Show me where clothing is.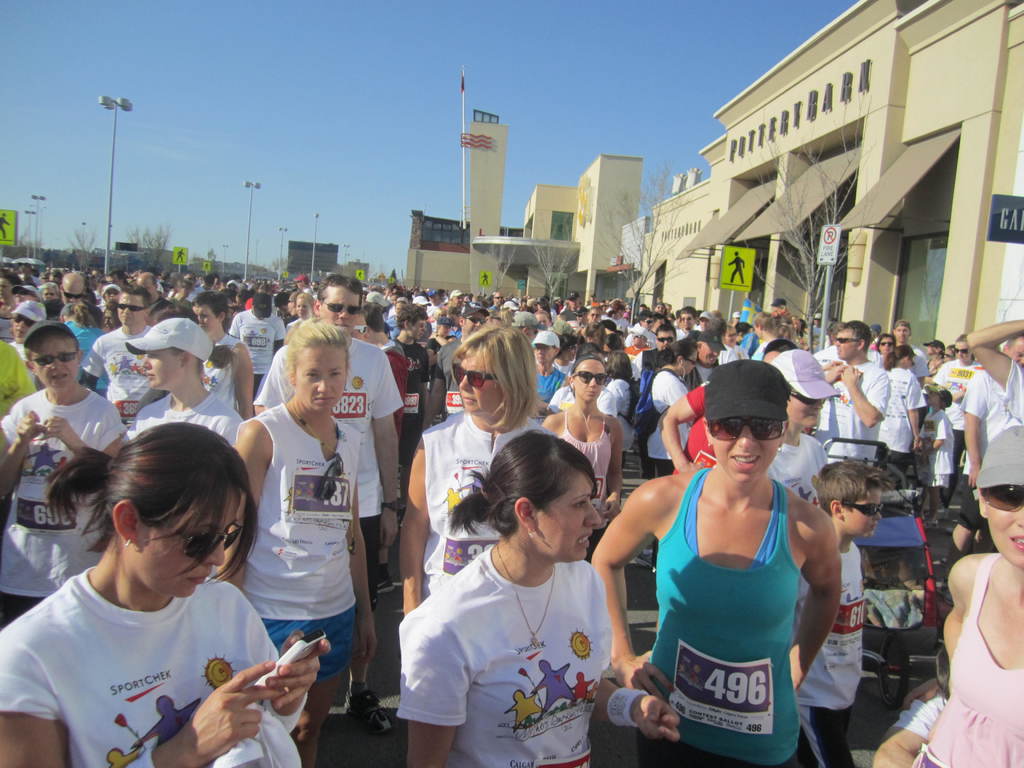
clothing is at box=[1, 338, 38, 529].
